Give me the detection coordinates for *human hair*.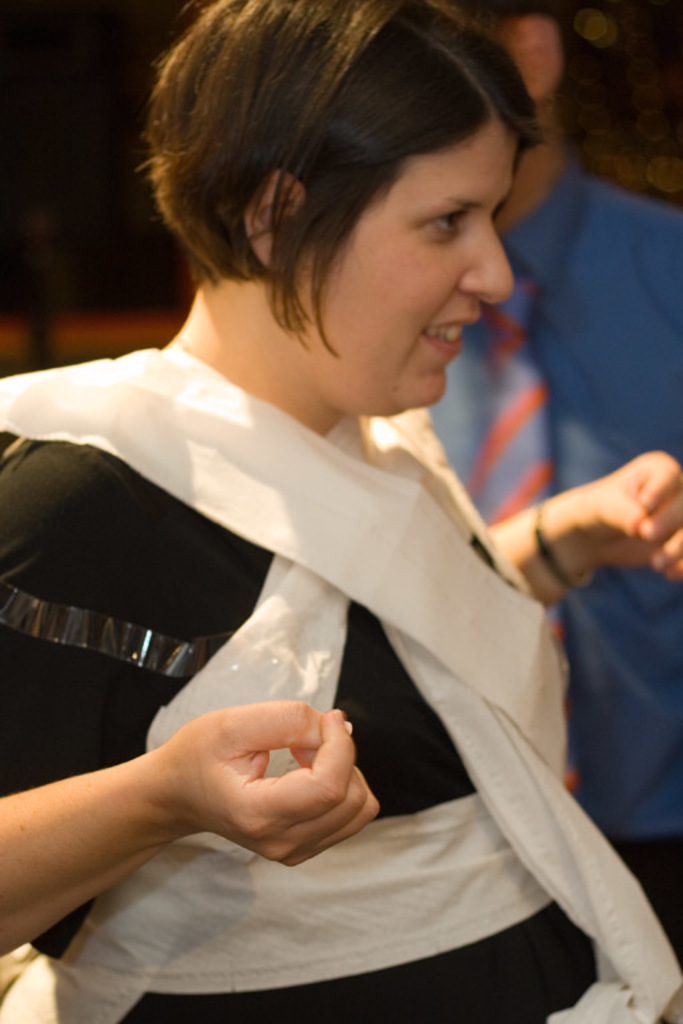
<region>452, 0, 571, 43</region>.
